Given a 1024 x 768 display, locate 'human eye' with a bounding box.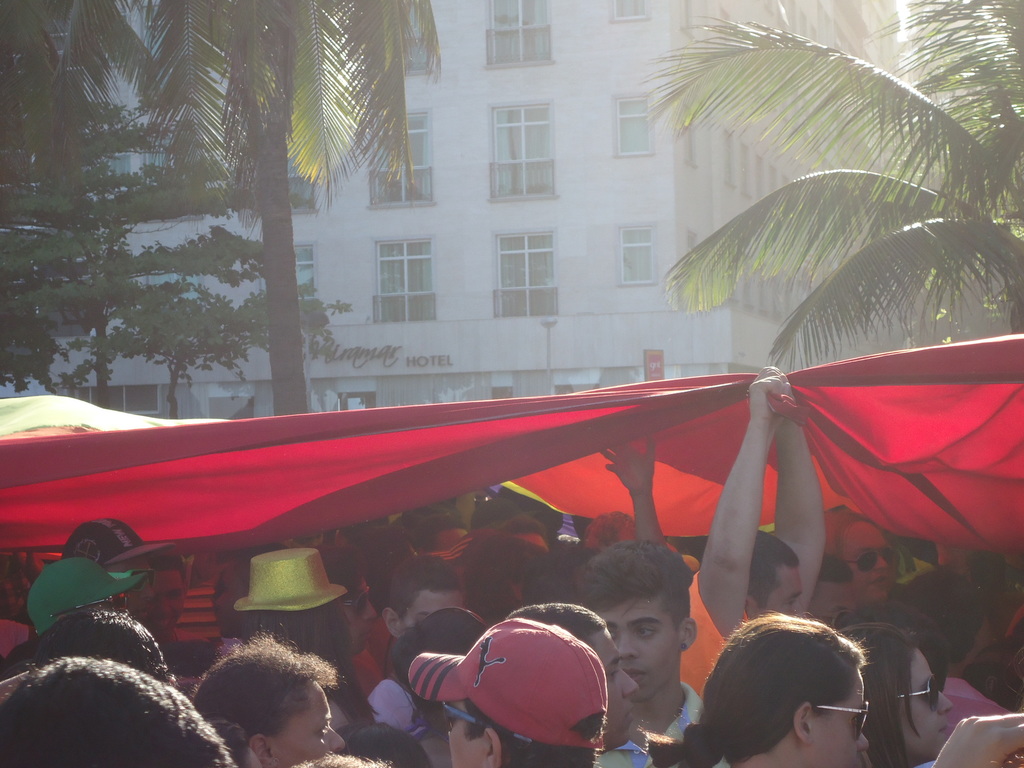
Located: crop(168, 590, 184, 604).
